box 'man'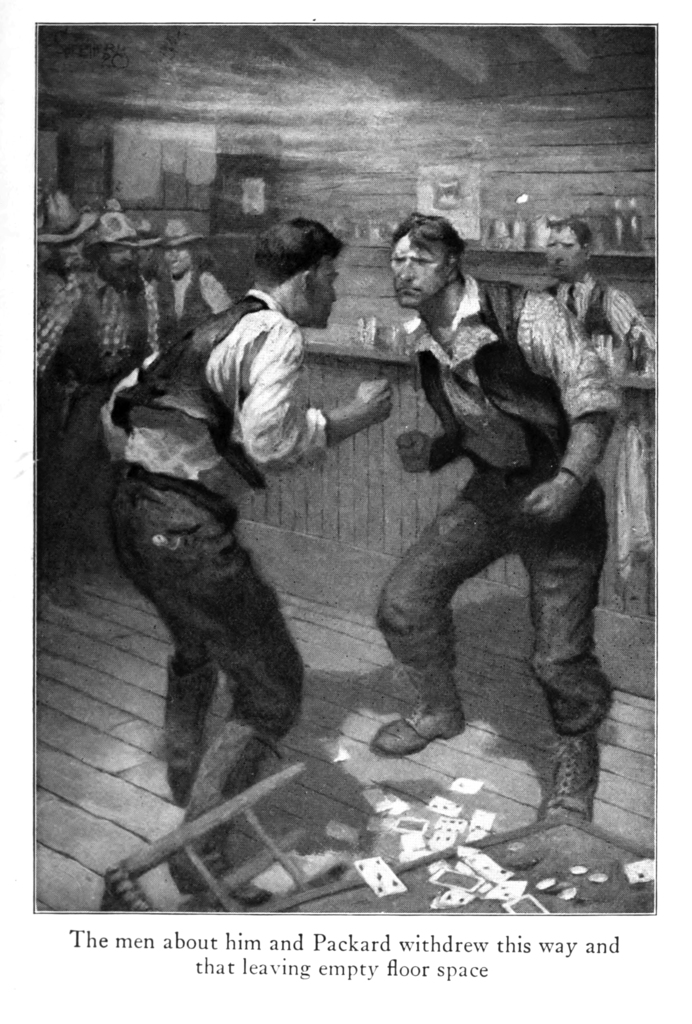
{"x1": 32, "y1": 214, "x2": 154, "y2": 607}
